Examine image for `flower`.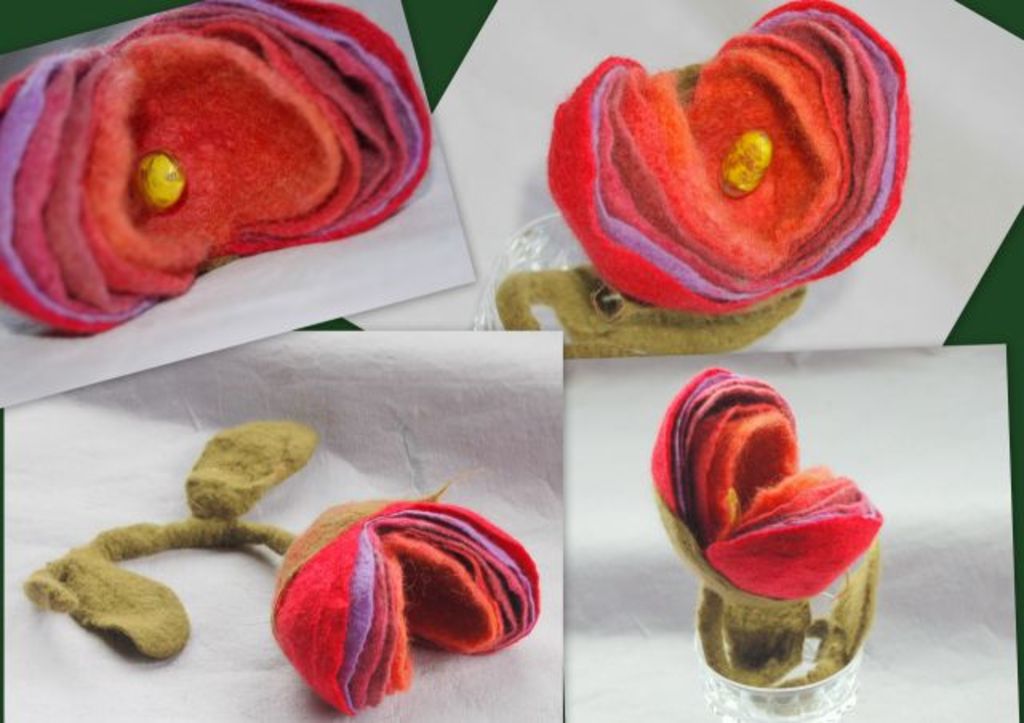
Examination result: Rect(0, 0, 434, 334).
